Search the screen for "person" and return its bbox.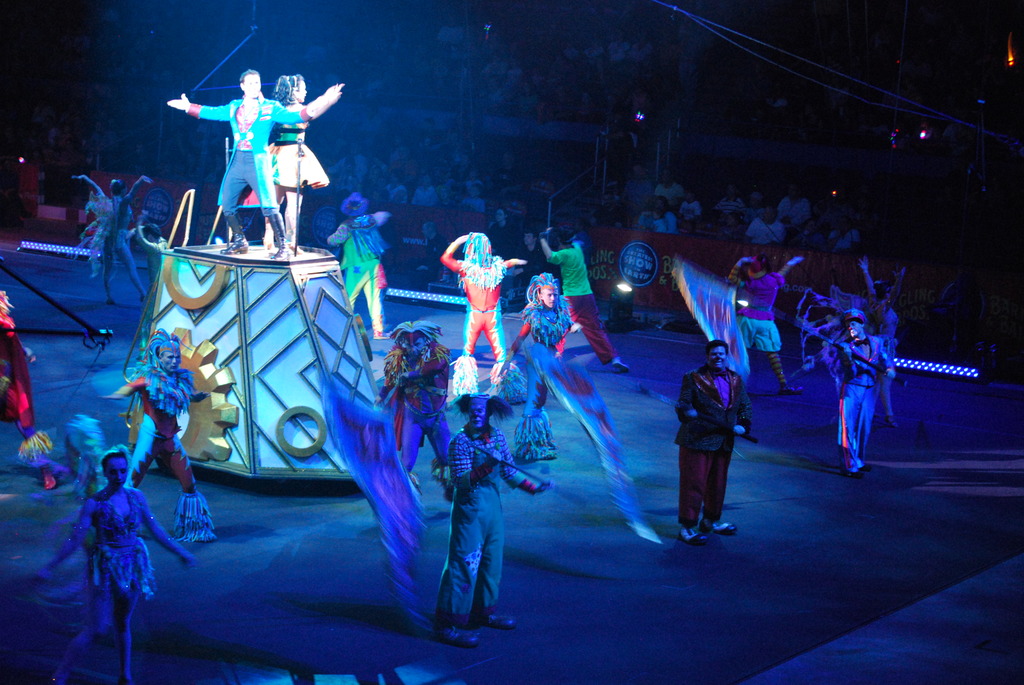
Found: left=678, top=333, right=735, bottom=537.
